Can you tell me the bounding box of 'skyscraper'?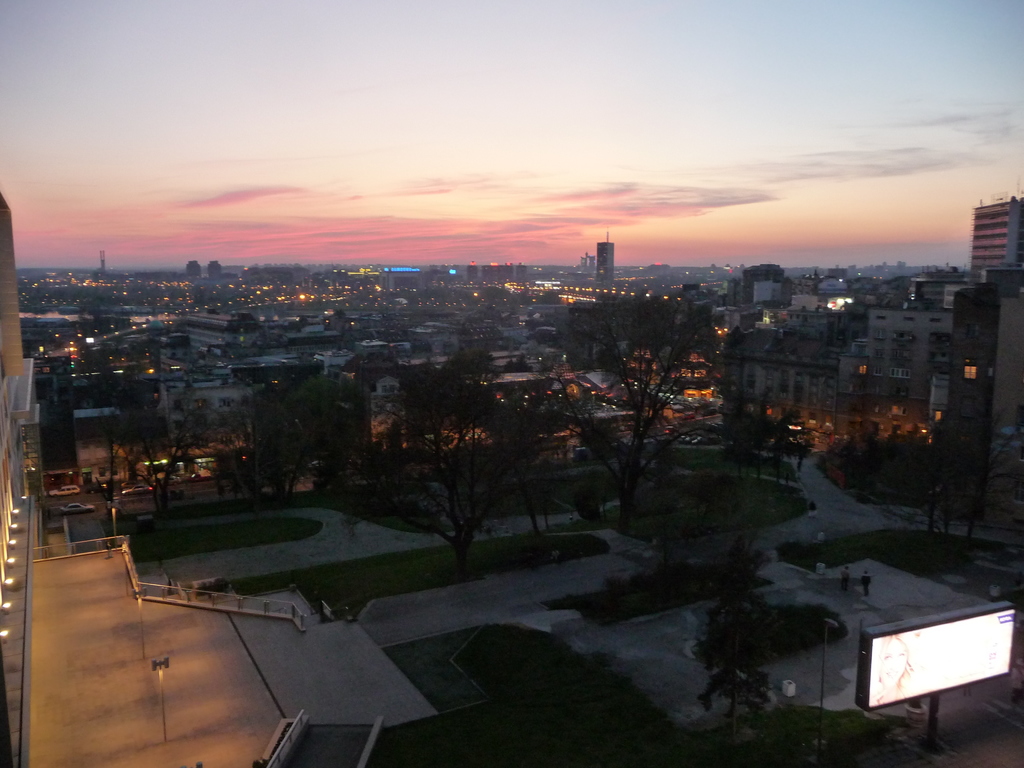
[968,197,1020,287].
